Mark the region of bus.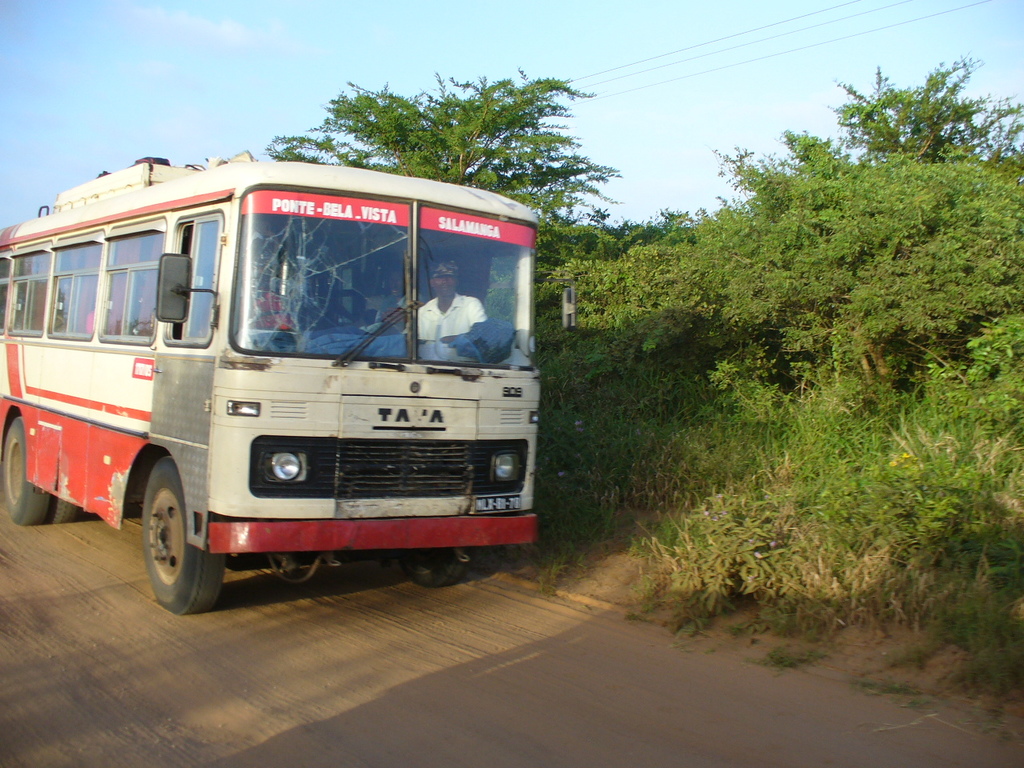
Region: {"left": 0, "top": 152, "right": 539, "bottom": 614}.
